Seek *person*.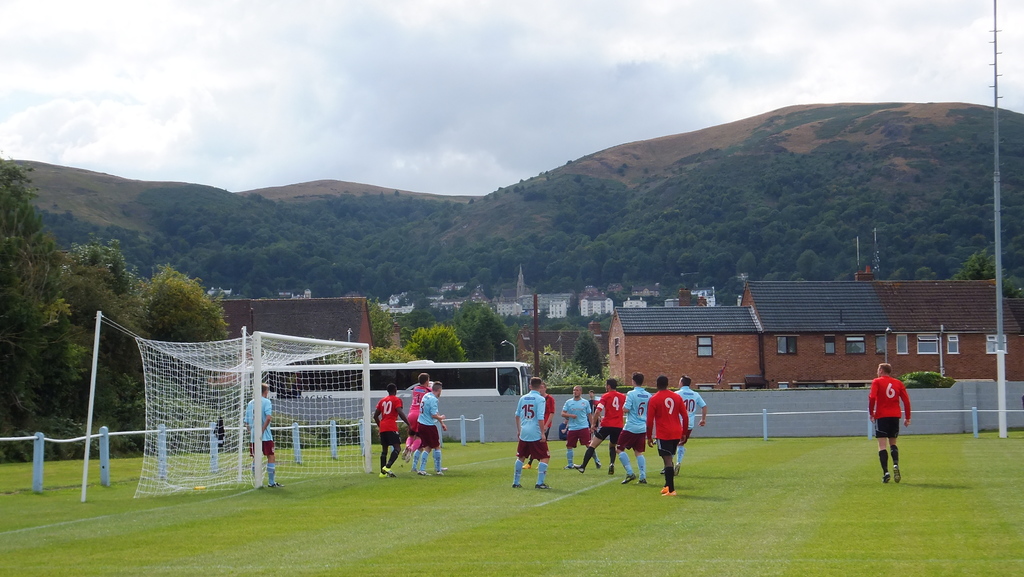
region(573, 377, 626, 473).
